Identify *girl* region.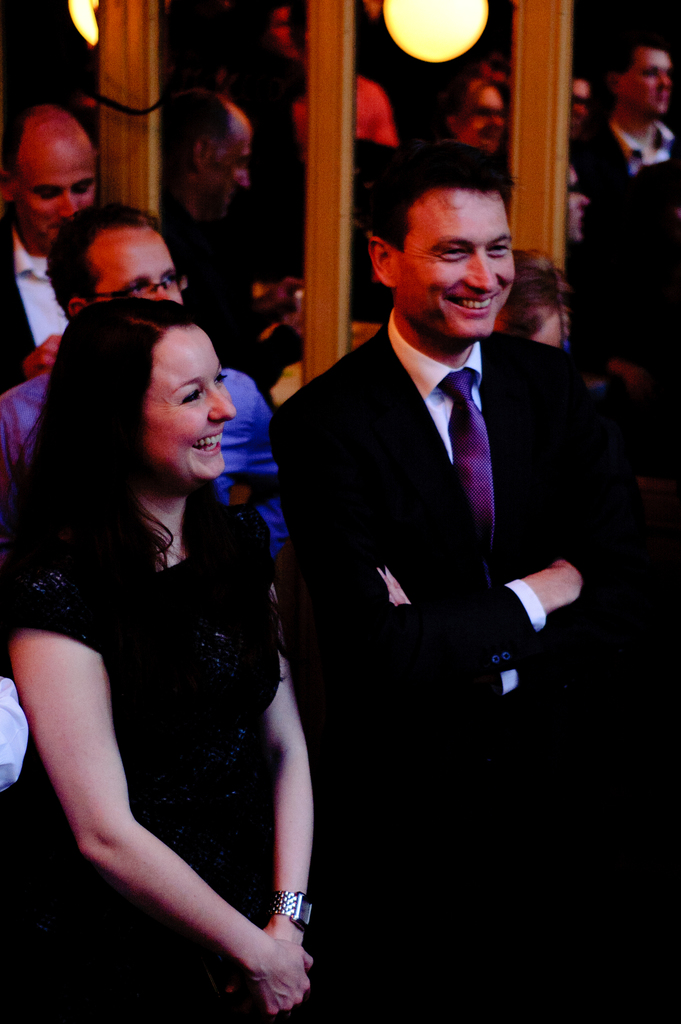
Region: 0/299/313/1023.
